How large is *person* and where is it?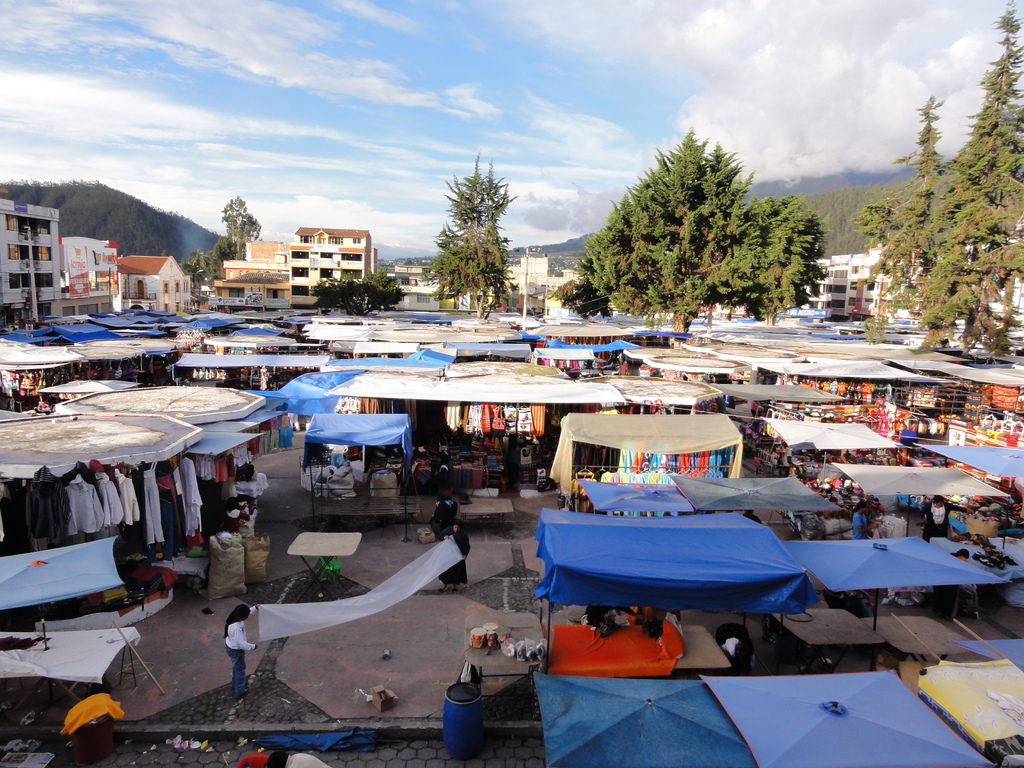
Bounding box: (919,497,964,538).
